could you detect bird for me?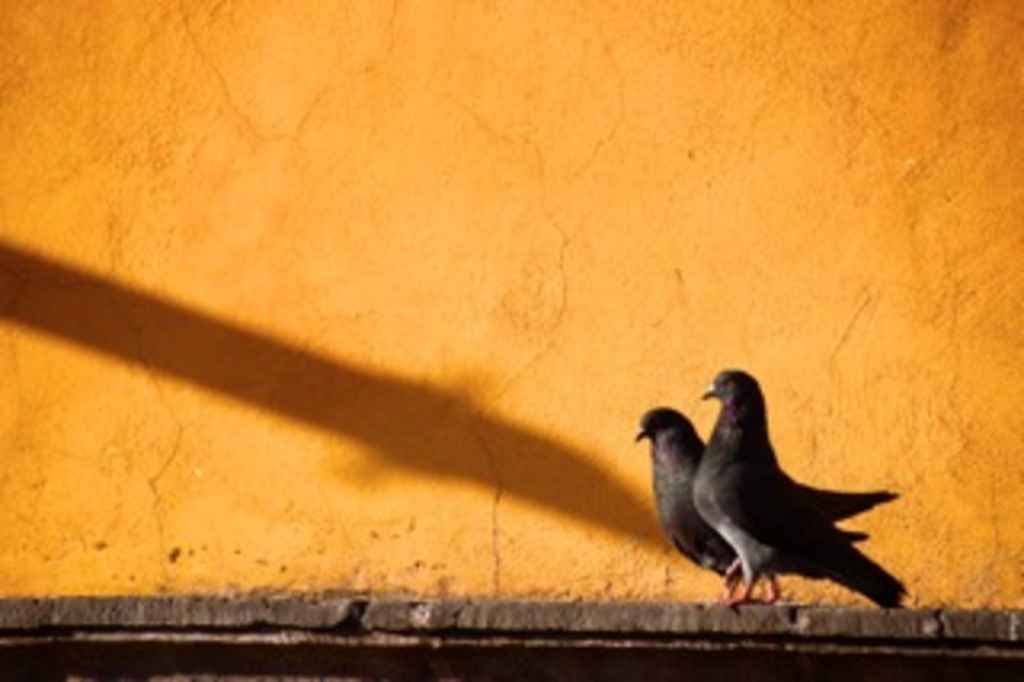
Detection result: x1=630, y1=407, x2=870, y2=599.
